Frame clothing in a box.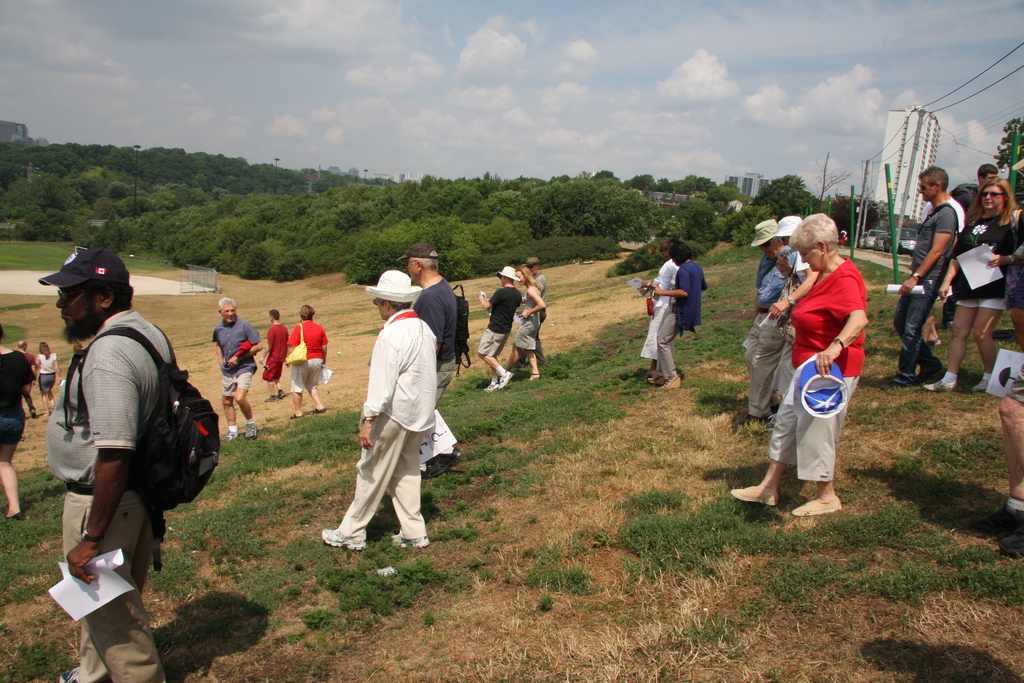
[951, 209, 1023, 319].
